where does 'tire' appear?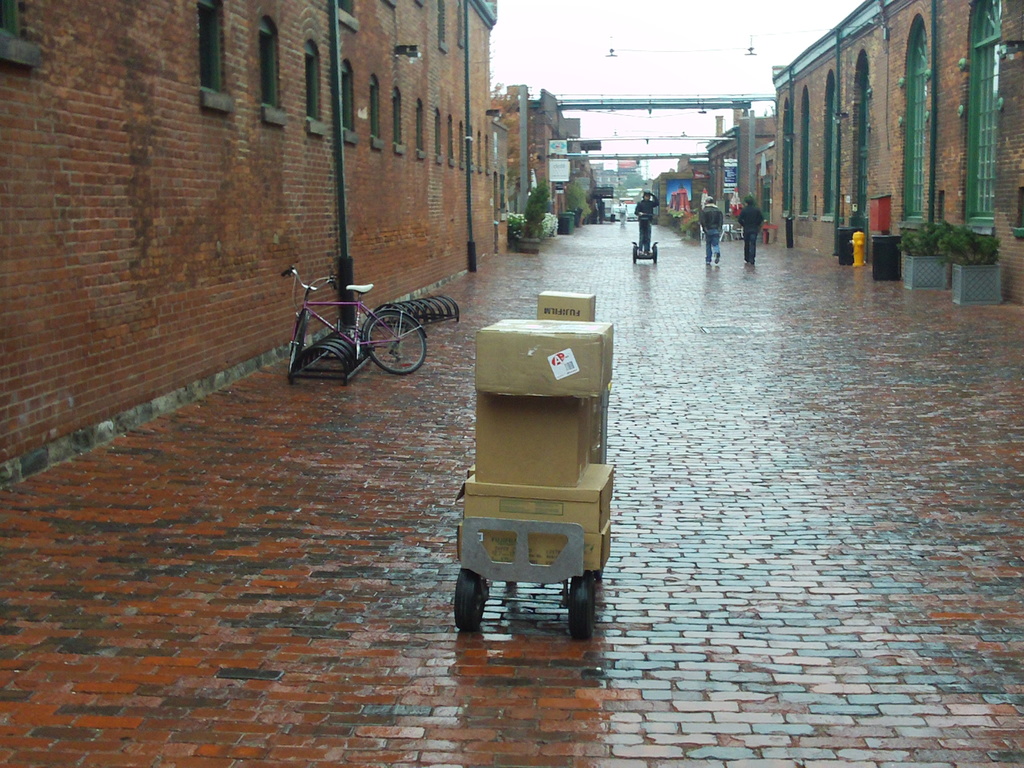
Appears at rect(568, 572, 595, 638).
